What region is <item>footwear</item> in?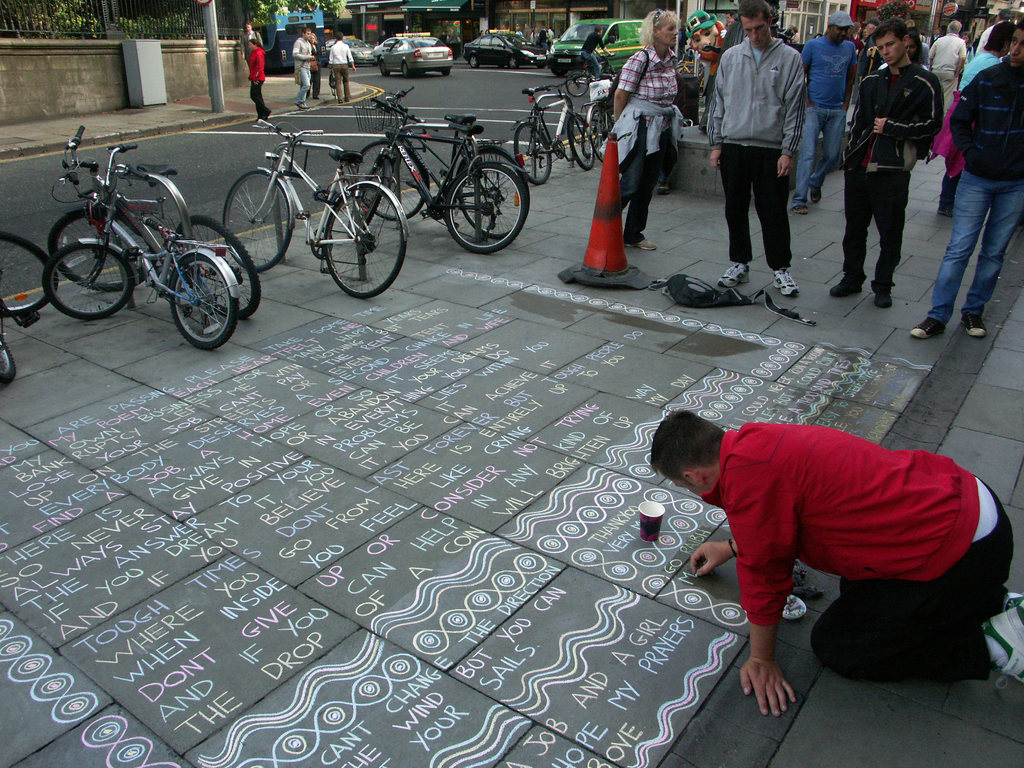
[961,312,988,339].
